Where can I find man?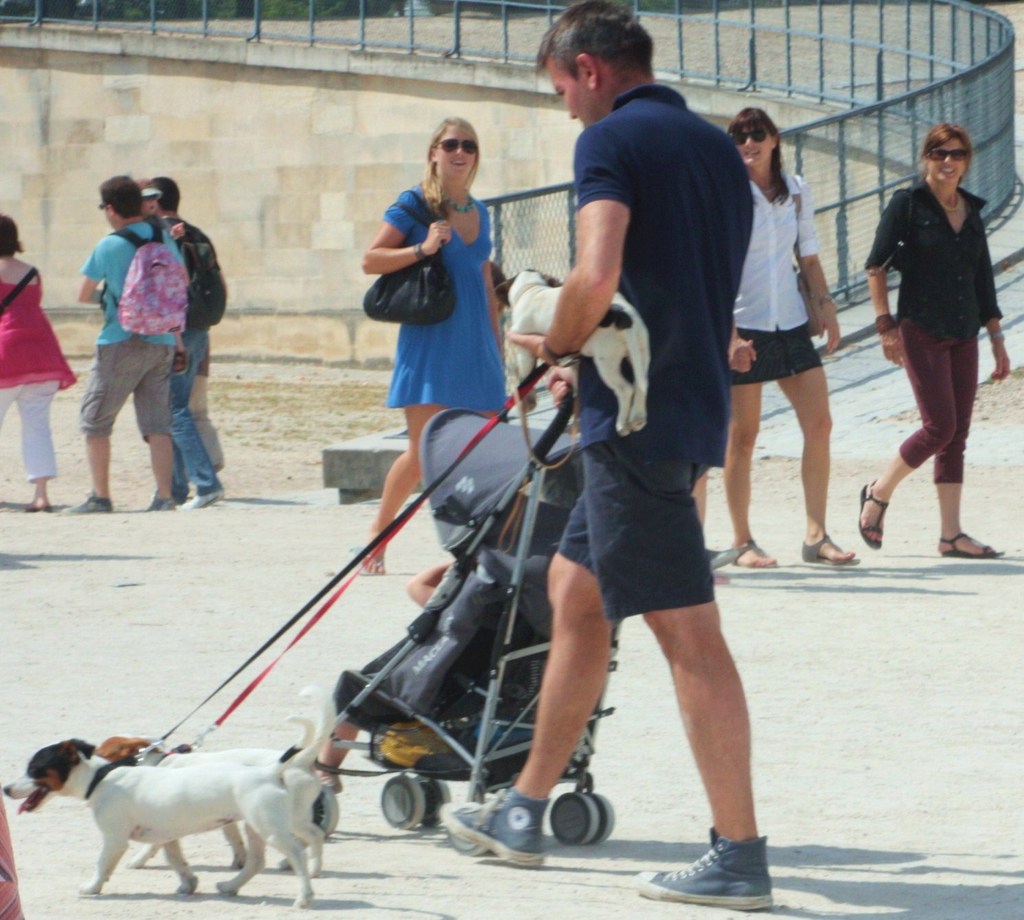
You can find it at [431, 0, 776, 912].
